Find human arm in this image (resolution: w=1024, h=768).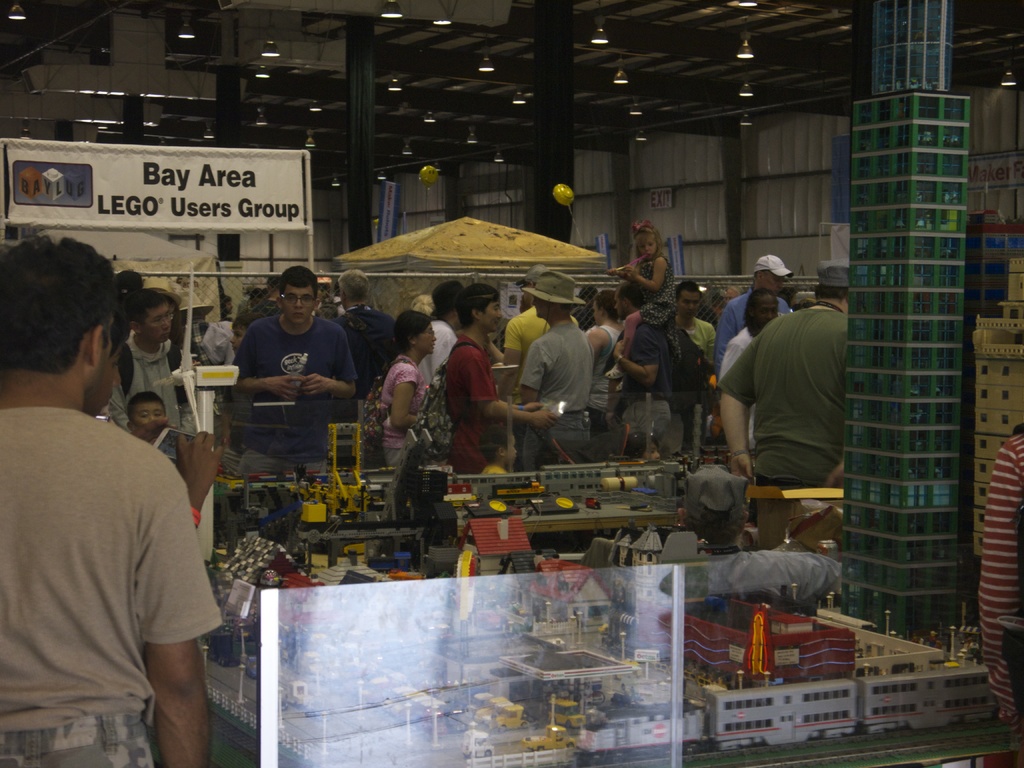
l=715, t=335, r=758, b=481.
